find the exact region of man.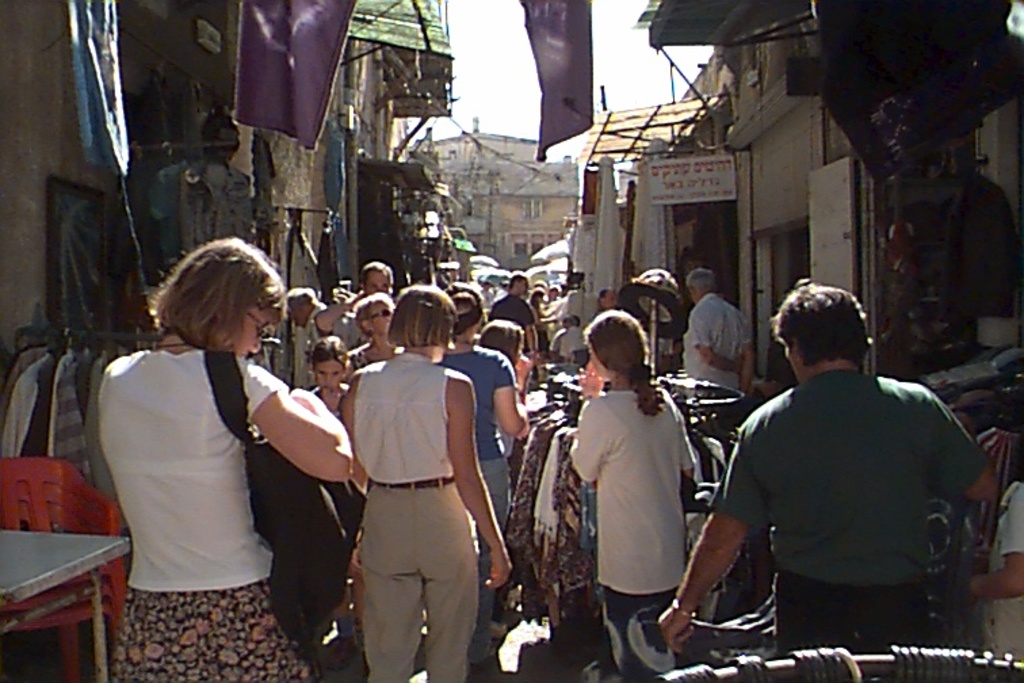
Exact region: (x1=488, y1=271, x2=536, y2=352).
